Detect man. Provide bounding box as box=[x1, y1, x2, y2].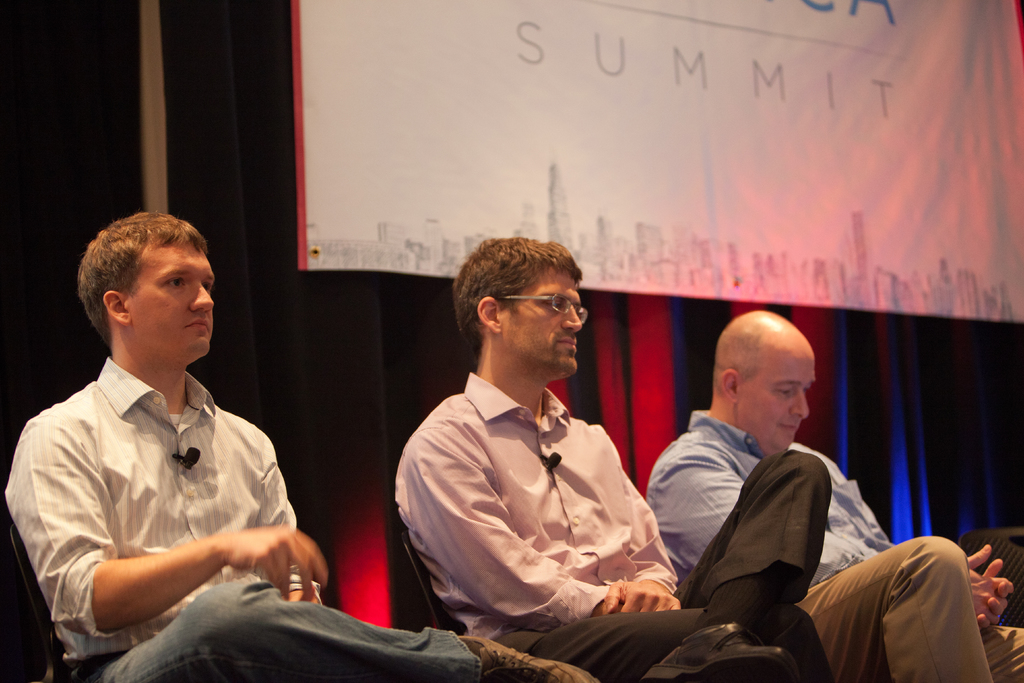
box=[0, 207, 598, 682].
